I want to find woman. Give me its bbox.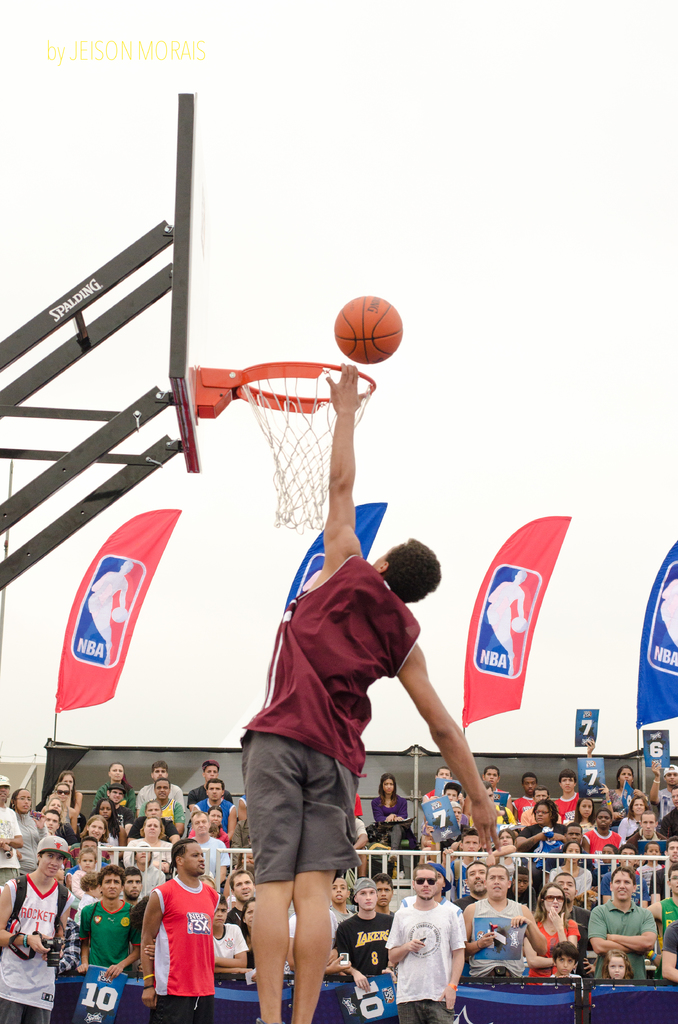
Rect(49, 783, 79, 830).
